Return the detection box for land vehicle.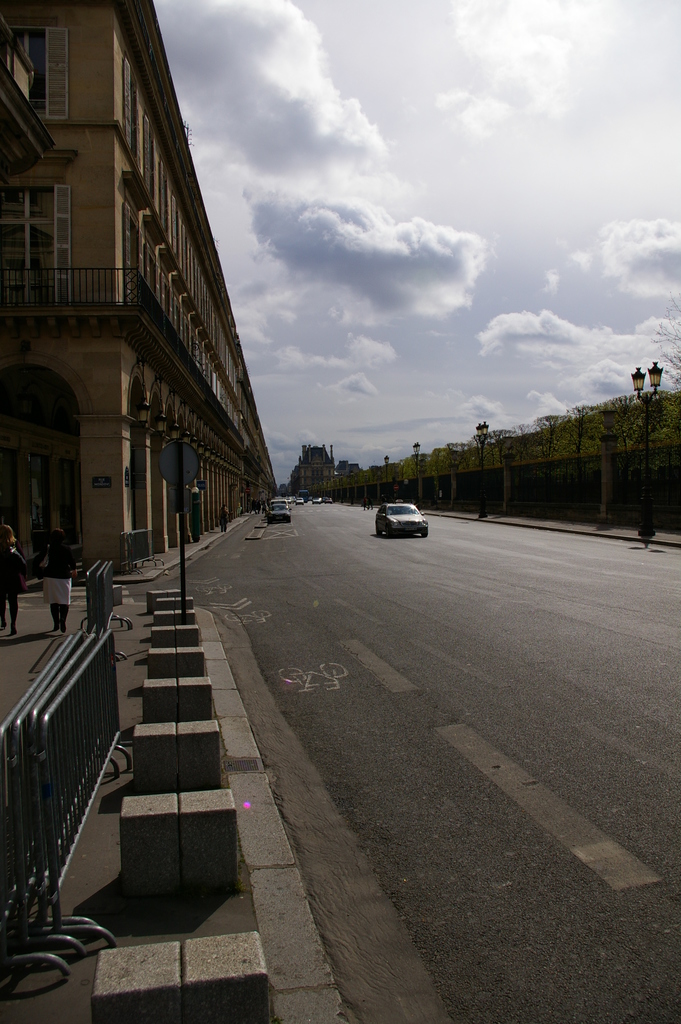
316/497/319/501.
